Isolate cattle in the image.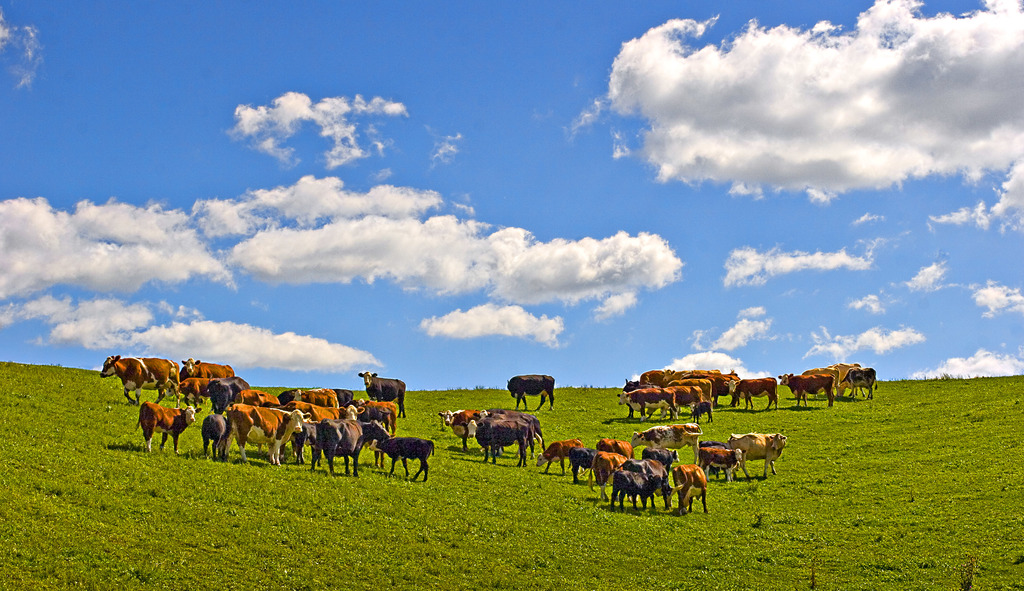
Isolated region: (left=586, top=451, right=622, bottom=500).
